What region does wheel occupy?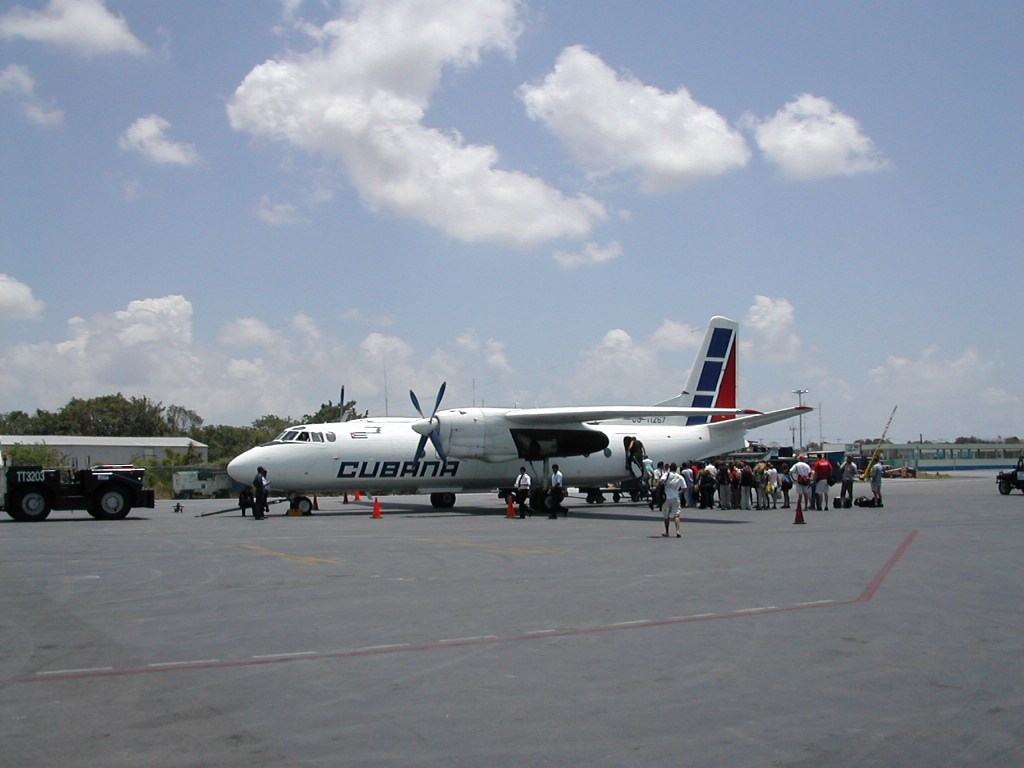
box(595, 498, 603, 503).
